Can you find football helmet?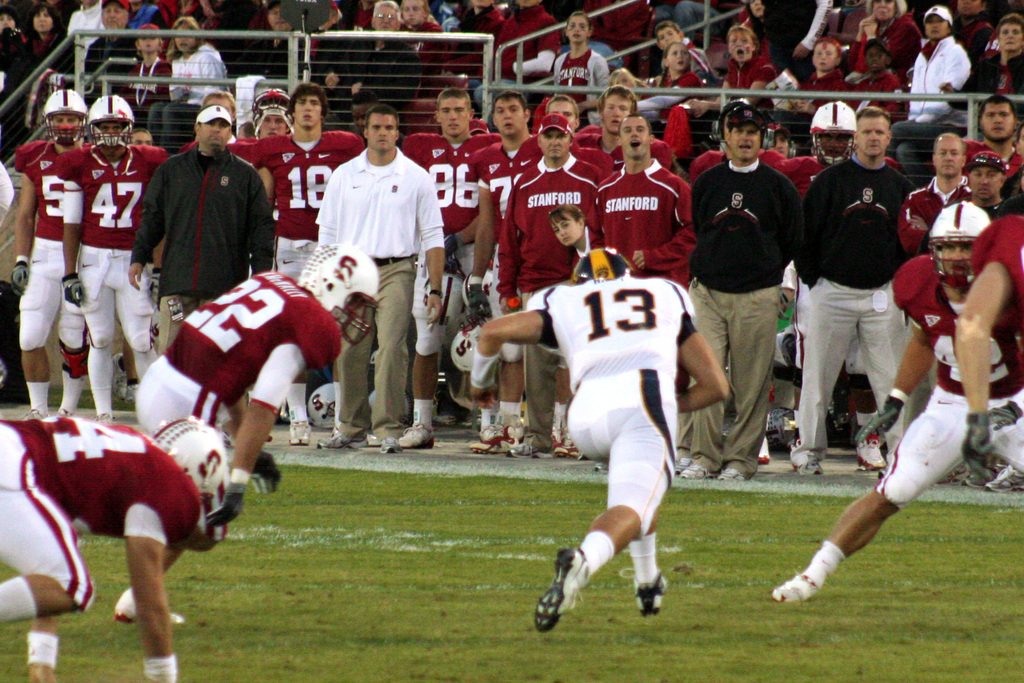
Yes, bounding box: (left=250, top=88, right=300, bottom=142).
